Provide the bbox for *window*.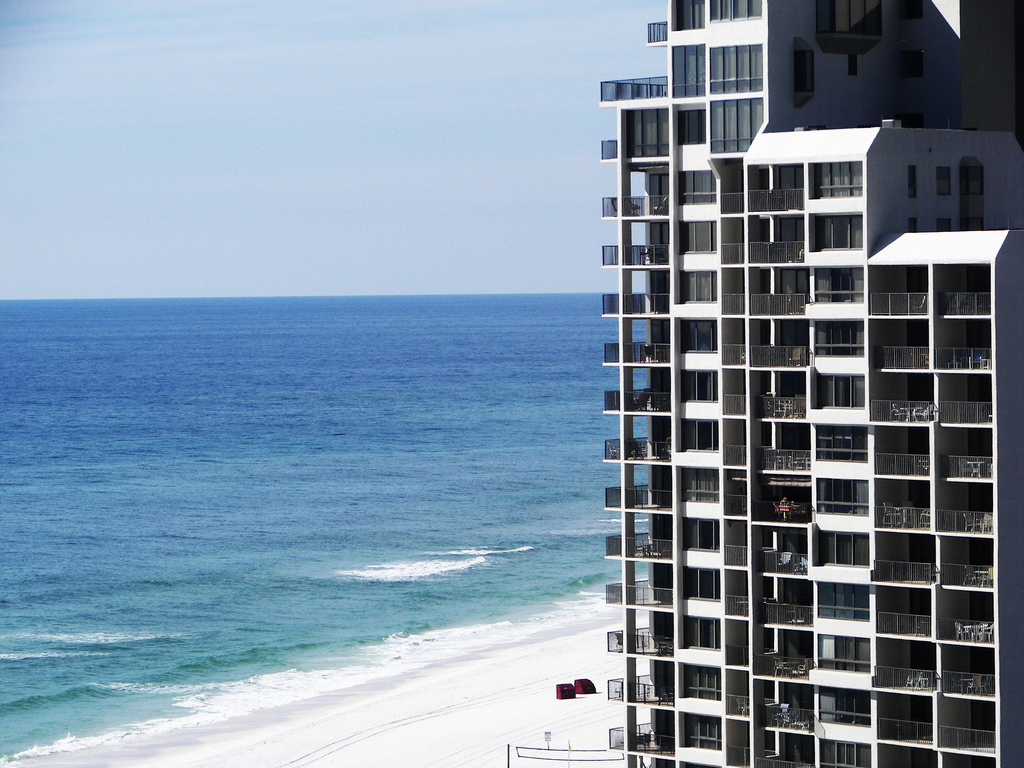
935 218 950 233.
